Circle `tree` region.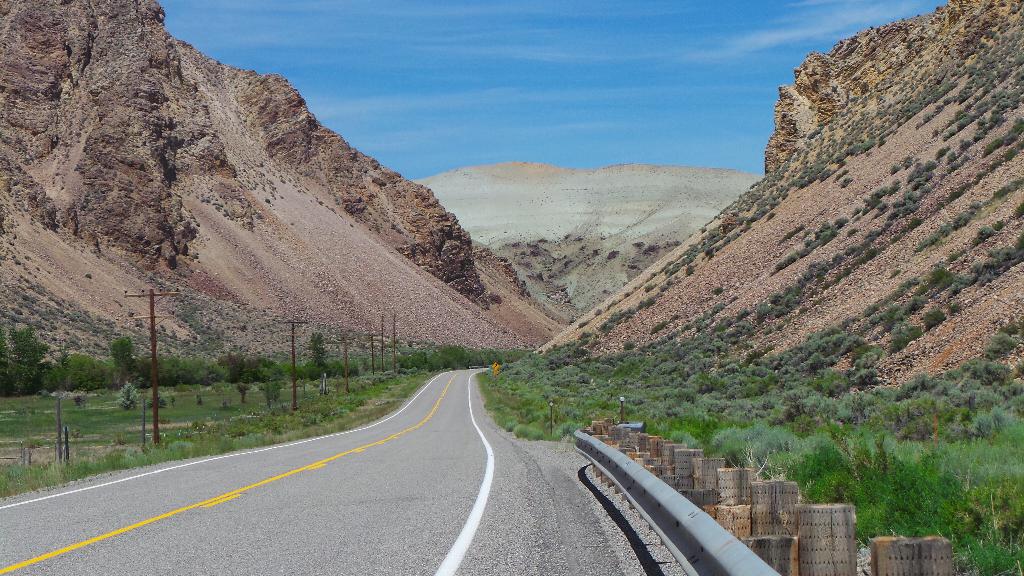
Region: x1=6 y1=330 x2=44 y2=398.
